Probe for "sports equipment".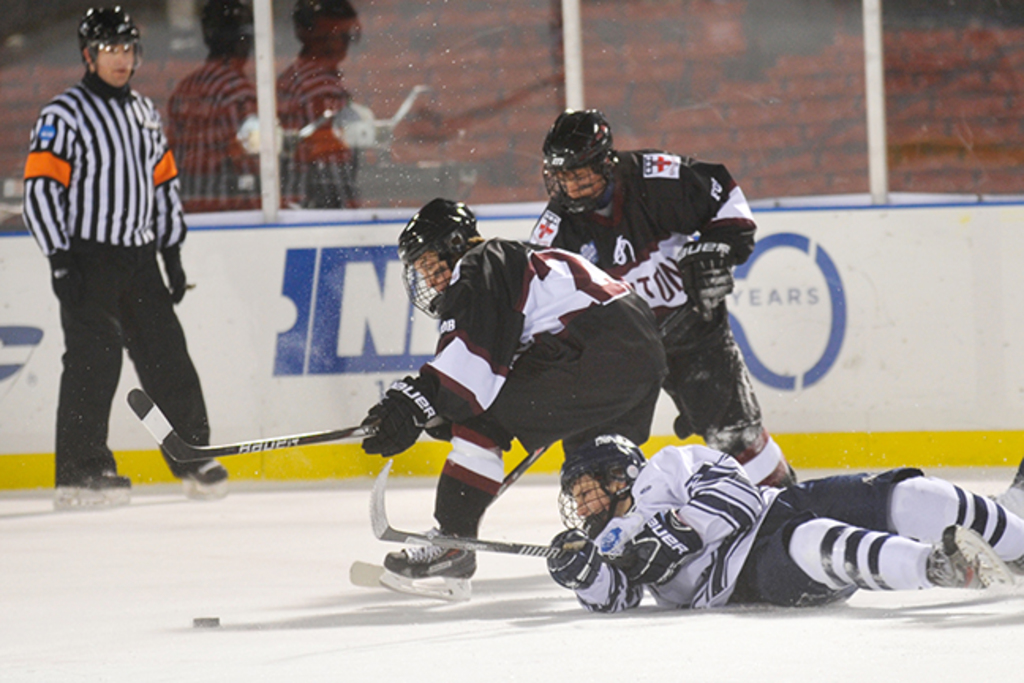
Probe result: 351,443,547,580.
